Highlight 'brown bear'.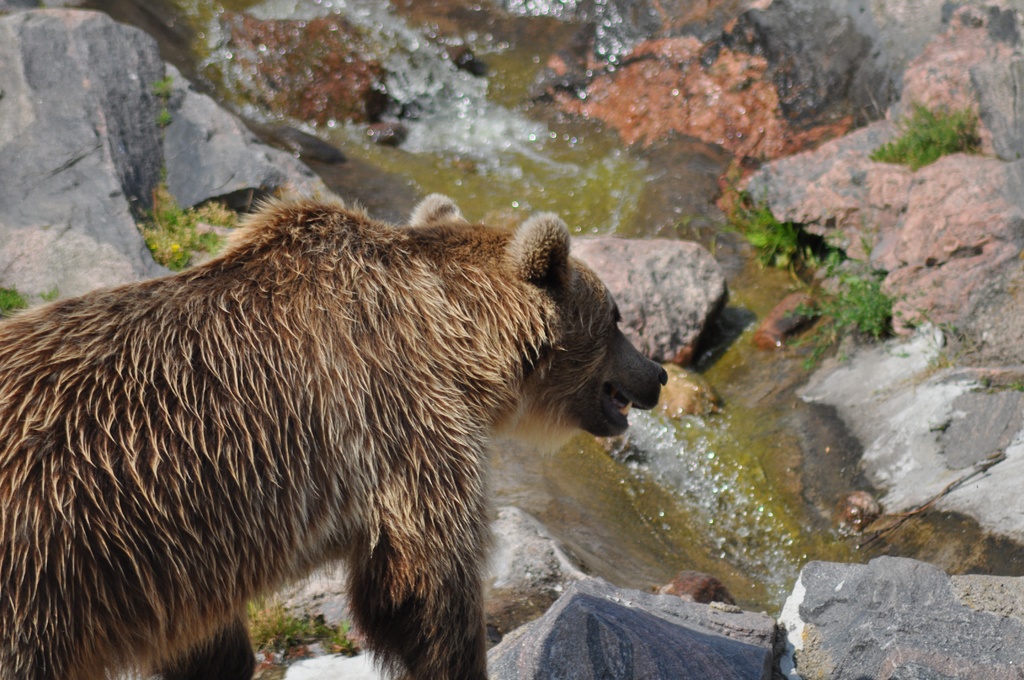
Highlighted region: (x1=0, y1=182, x2=668, y2=679).
